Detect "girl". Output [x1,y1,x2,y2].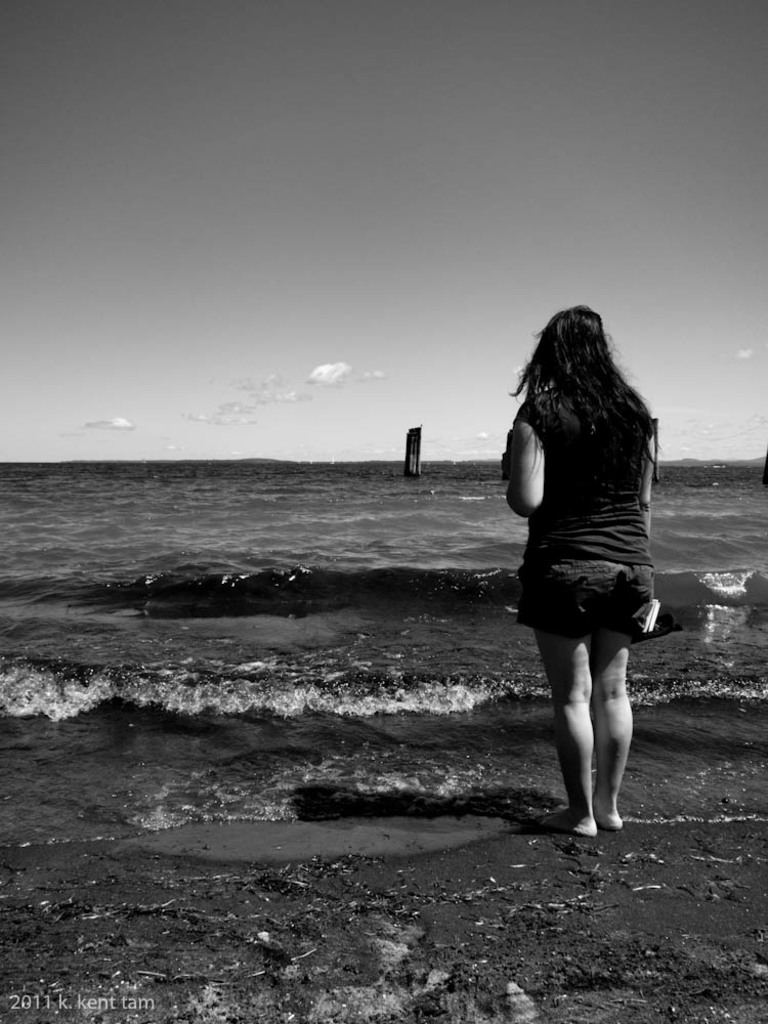
[504,308,669,837].
